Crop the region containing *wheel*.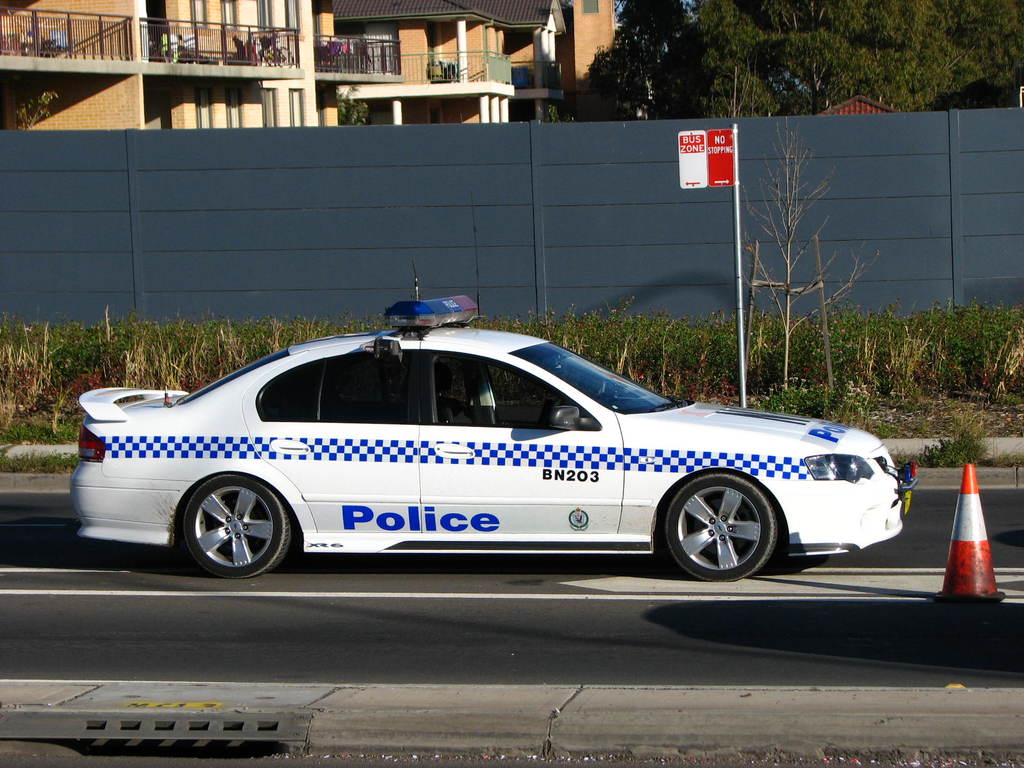
Crop region: <box>596,380,605,396</box>.
